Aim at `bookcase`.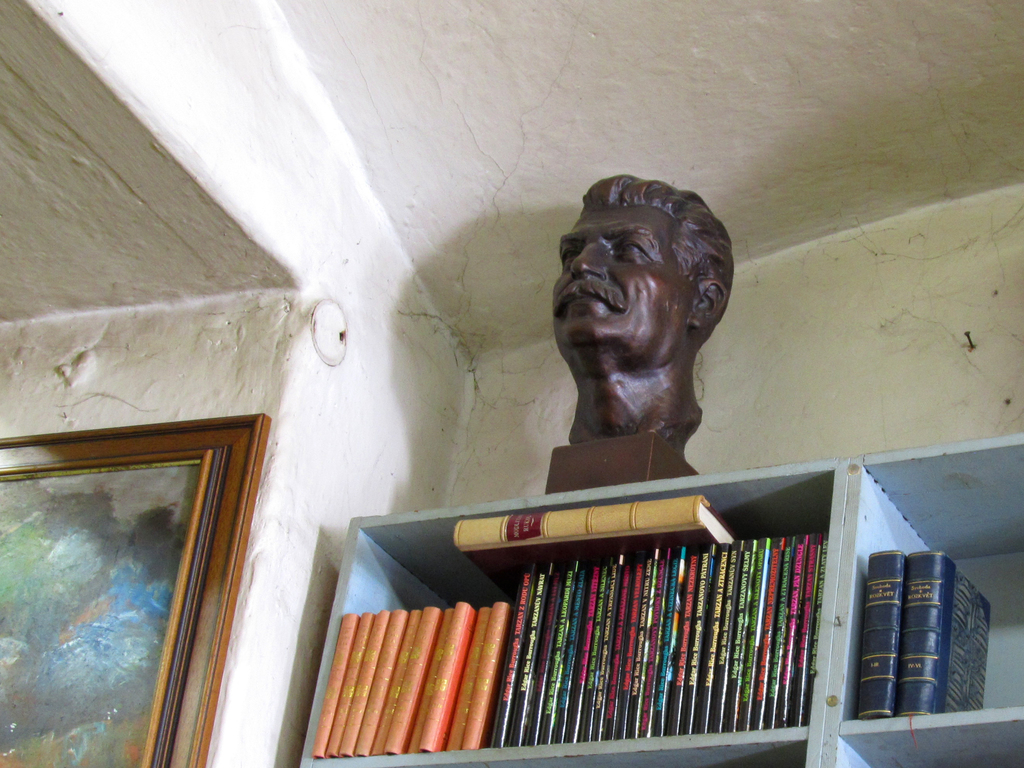
Aimed at <bbox>405, 502, 901, 767</bbox>.
